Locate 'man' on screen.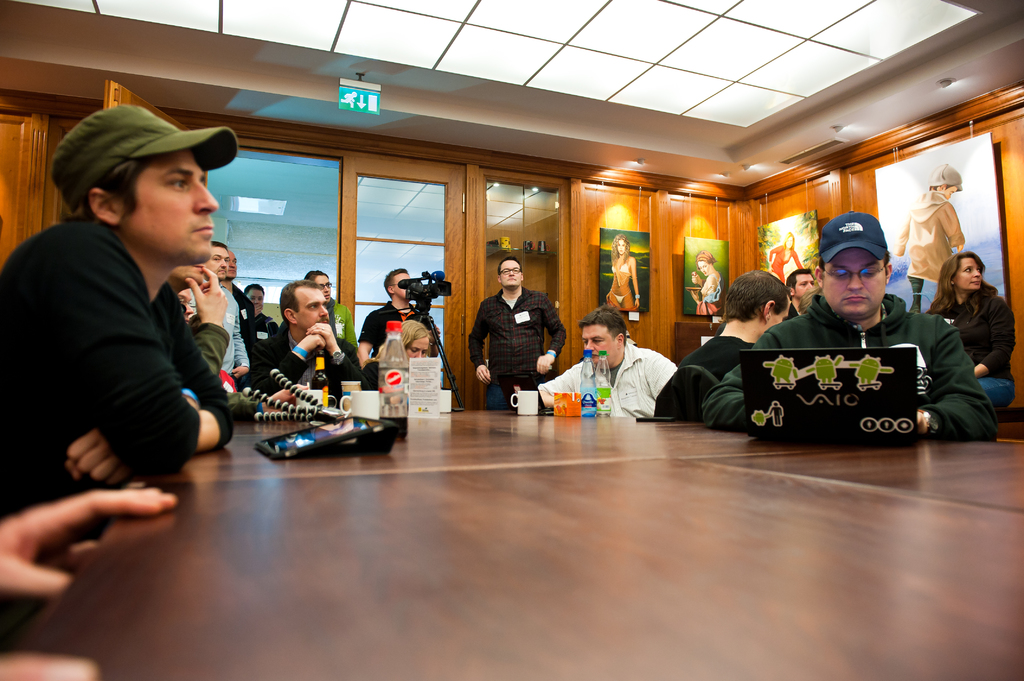
On screen at (514,308,681,422).
